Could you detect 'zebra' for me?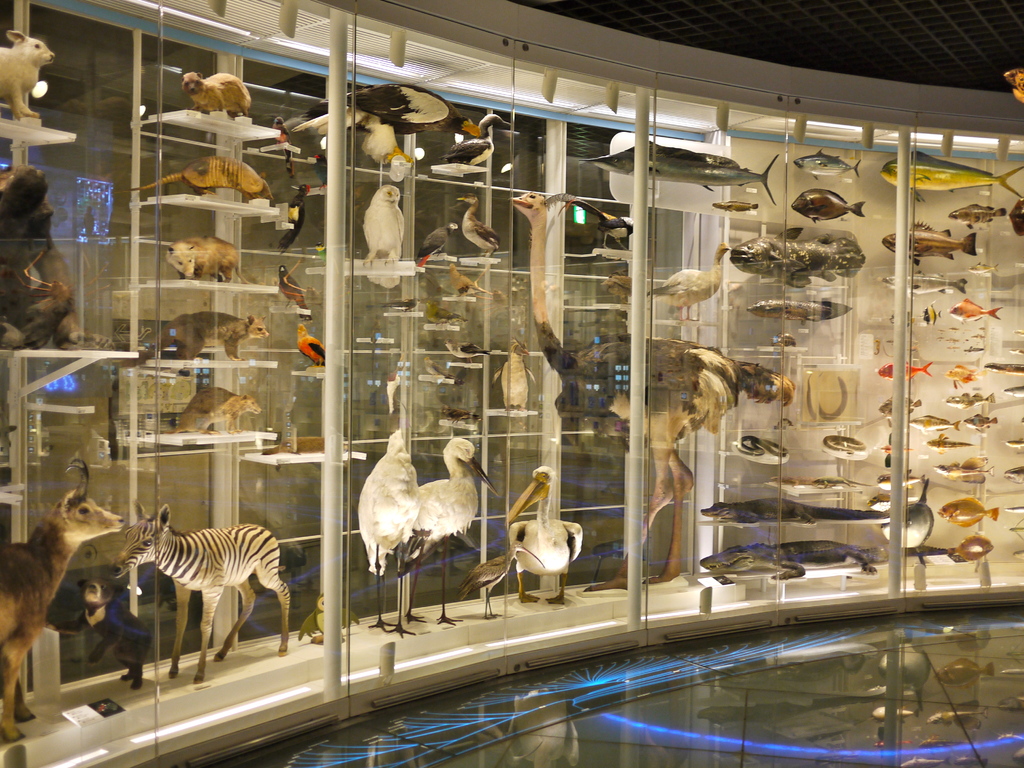
Detection result: [109,497,291,685].
